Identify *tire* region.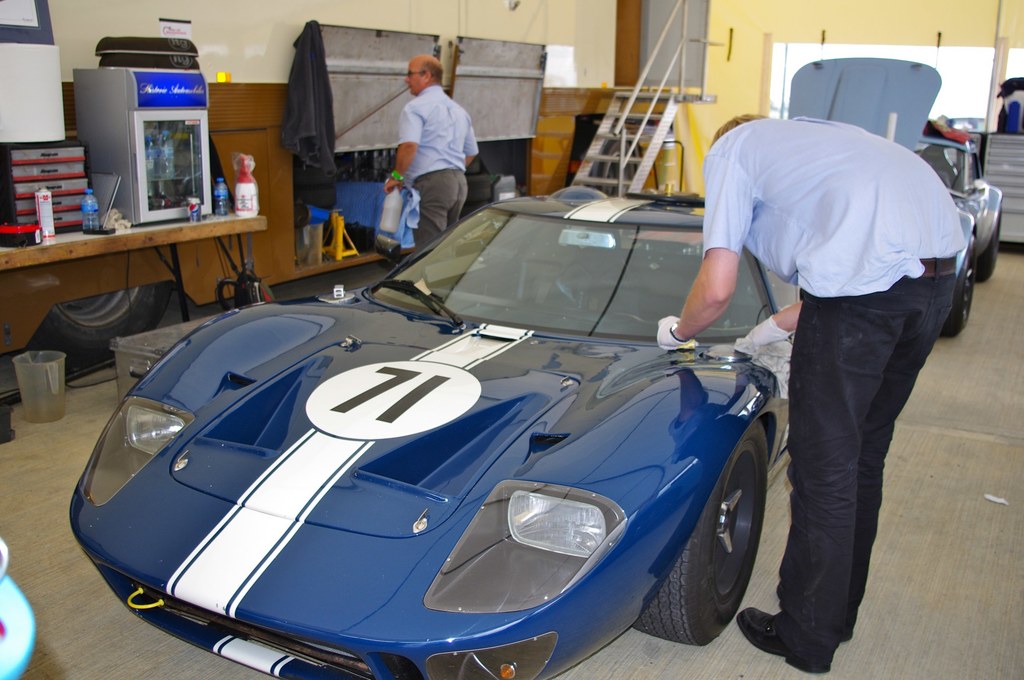
Region: 977,211,1002,278.
